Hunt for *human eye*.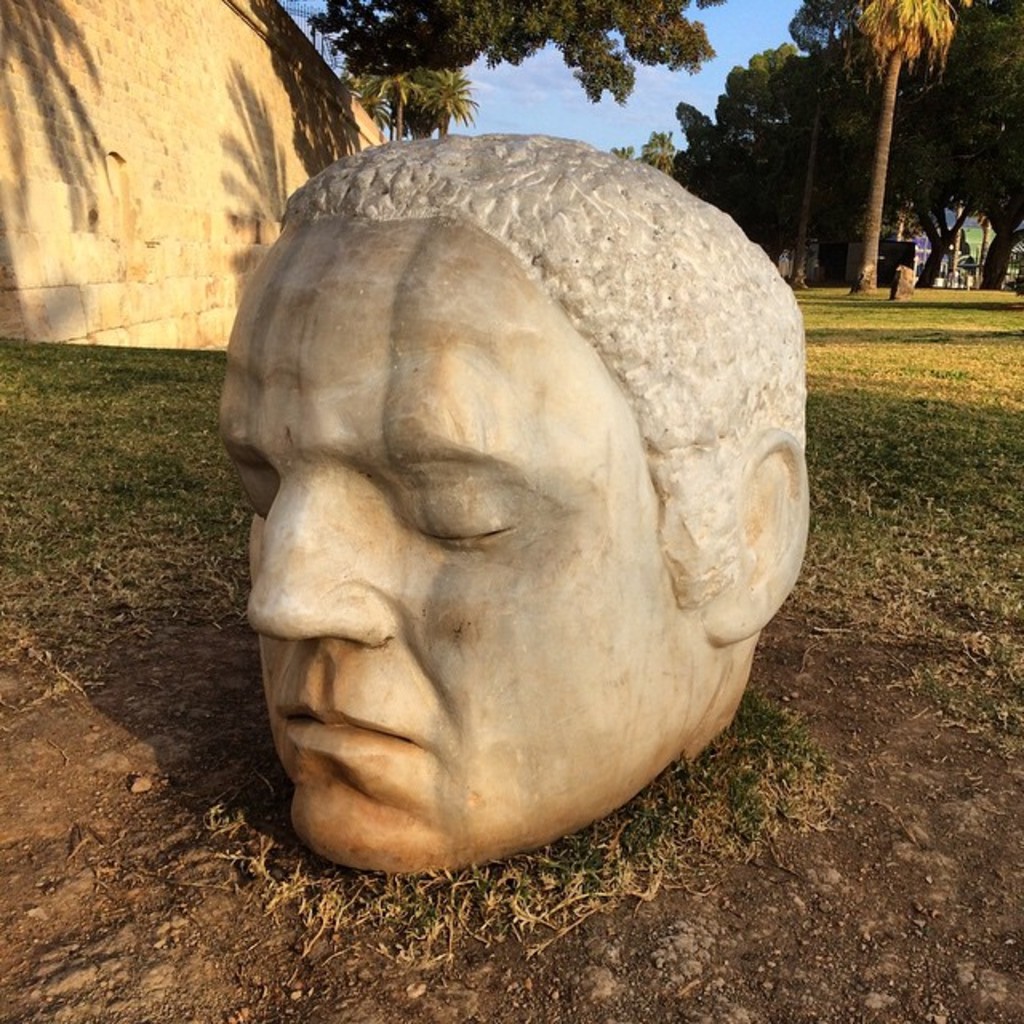
Hunted down at (x1=234, y1=466, x2=275, y2=534).
